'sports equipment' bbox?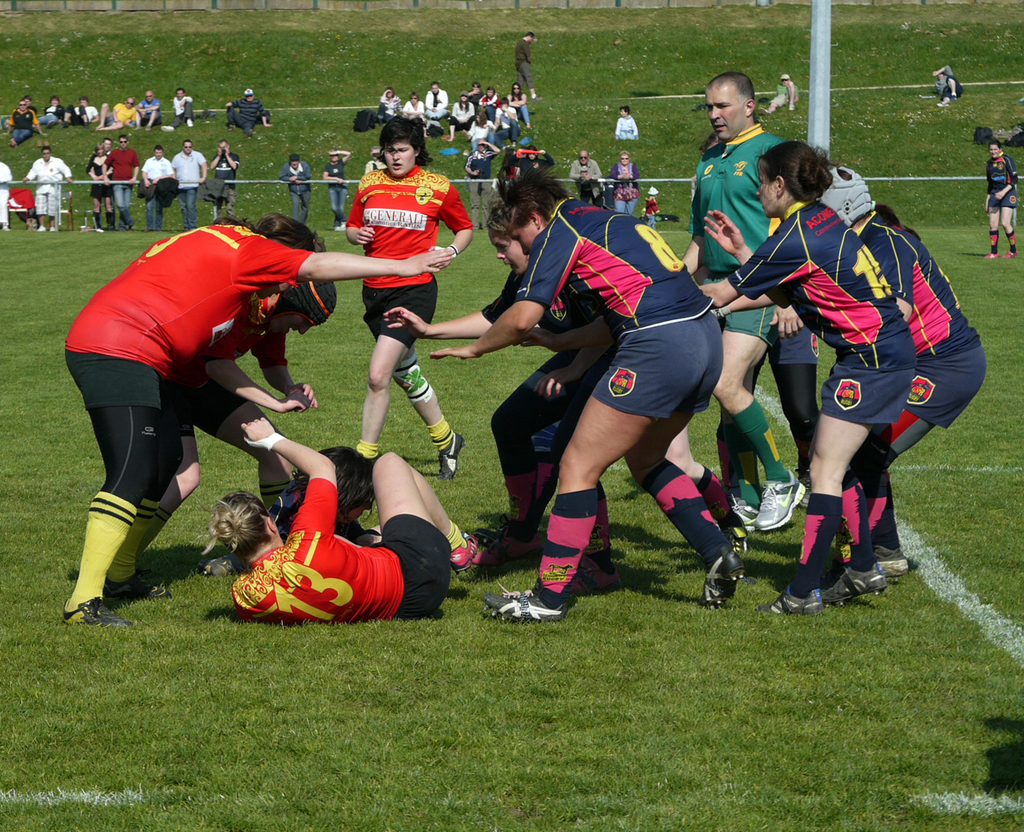
box(730, 487, 763, 529)
